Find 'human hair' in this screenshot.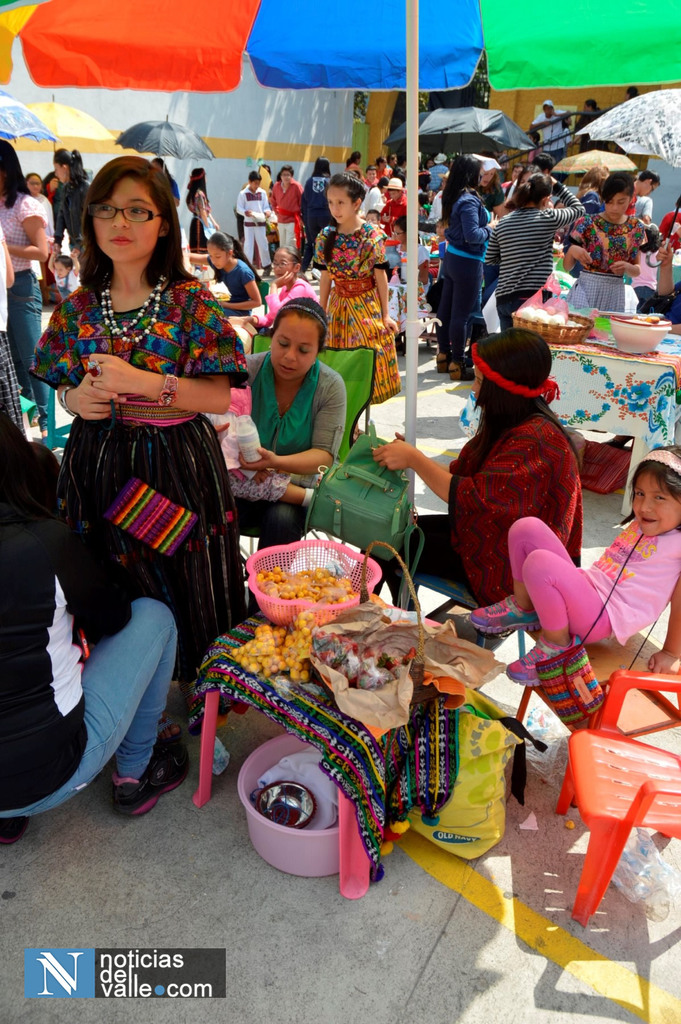
The bounding box for 'human hair' is [left=510, top=174, right=554, bottom=209].
